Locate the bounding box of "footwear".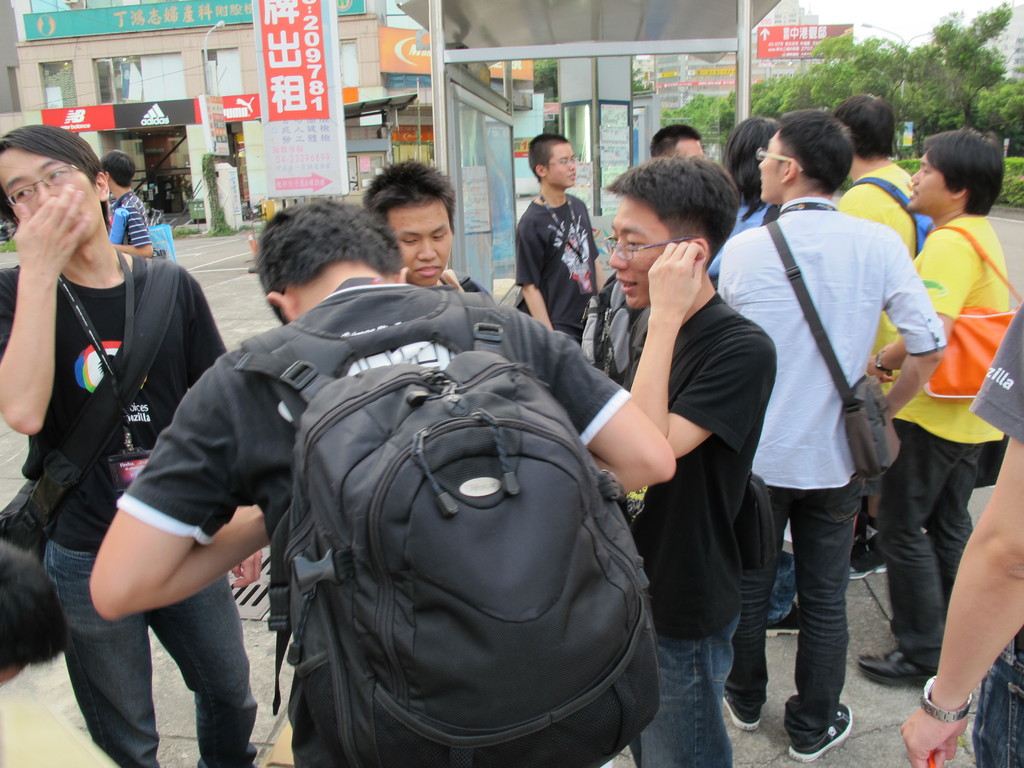
Bounding box: [856,642,936,684].
